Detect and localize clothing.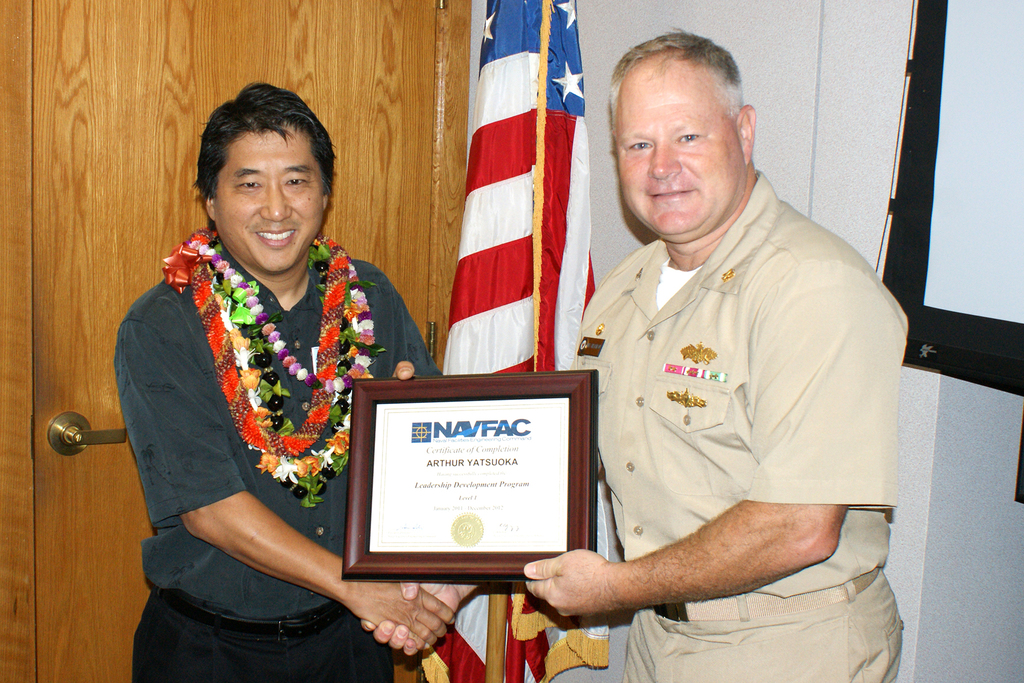
Localized at [110,248,445,682].
